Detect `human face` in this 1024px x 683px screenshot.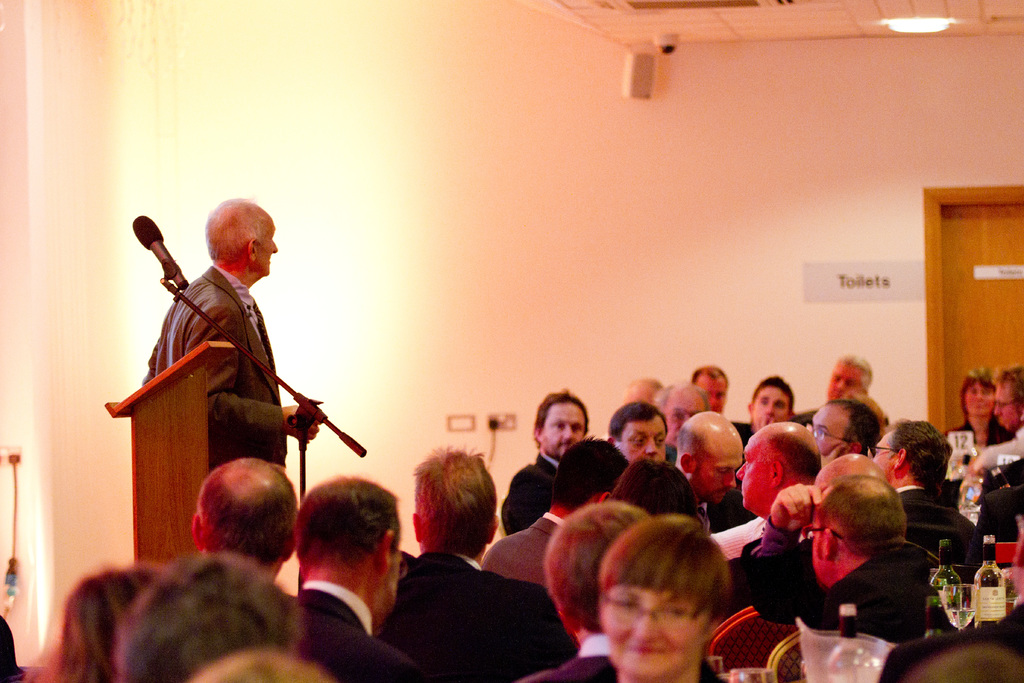
Detection: bbox=[699, 374, 728, 413].
